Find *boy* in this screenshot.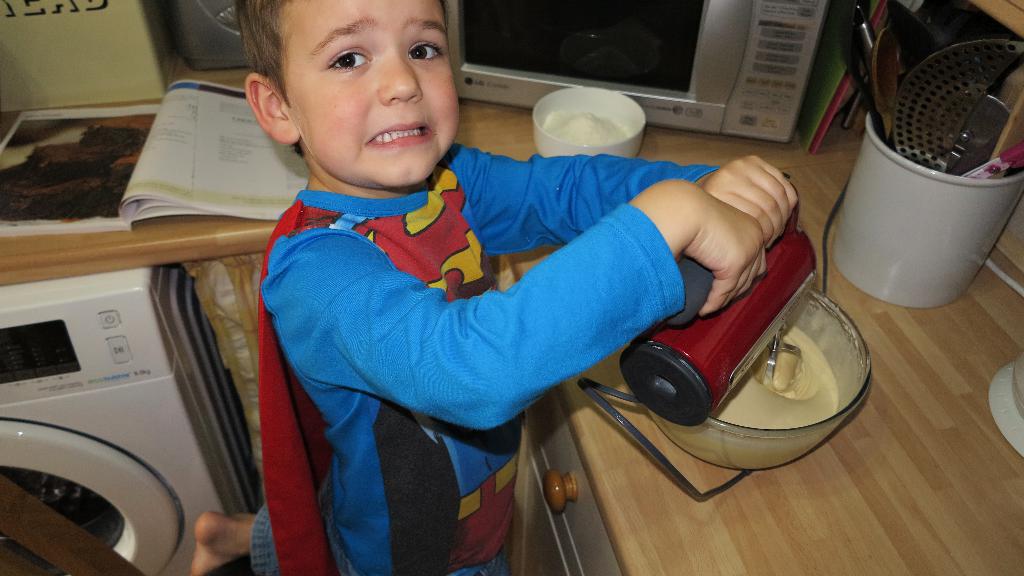
The bounding box for *boy* is x1=191 y1=0 x2=802 y2=569.
